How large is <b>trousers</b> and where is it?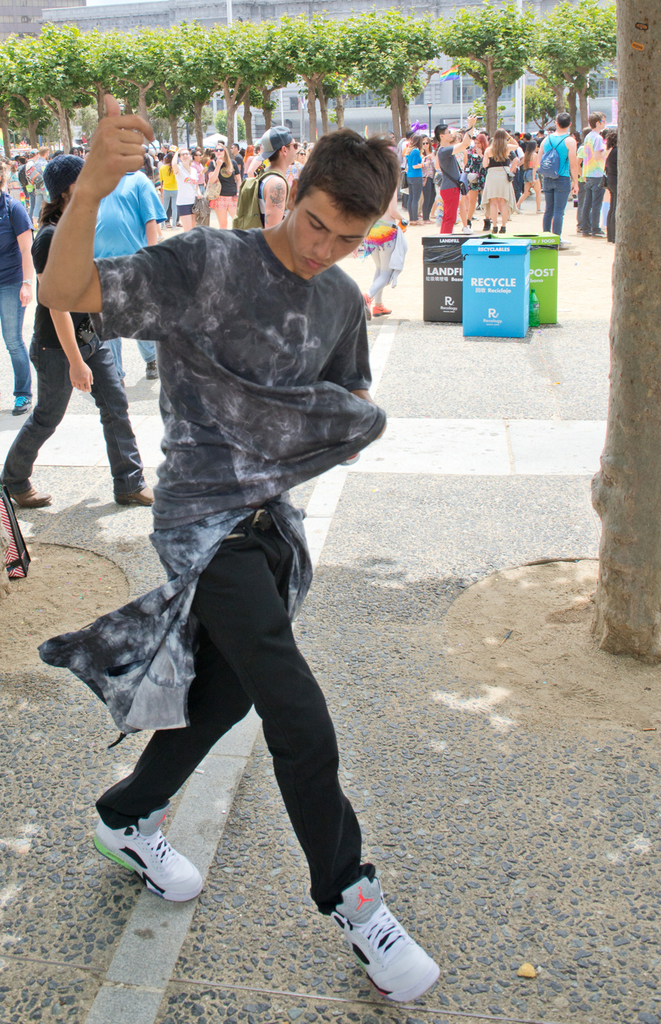
Bounding box: [583,174,607,237].
